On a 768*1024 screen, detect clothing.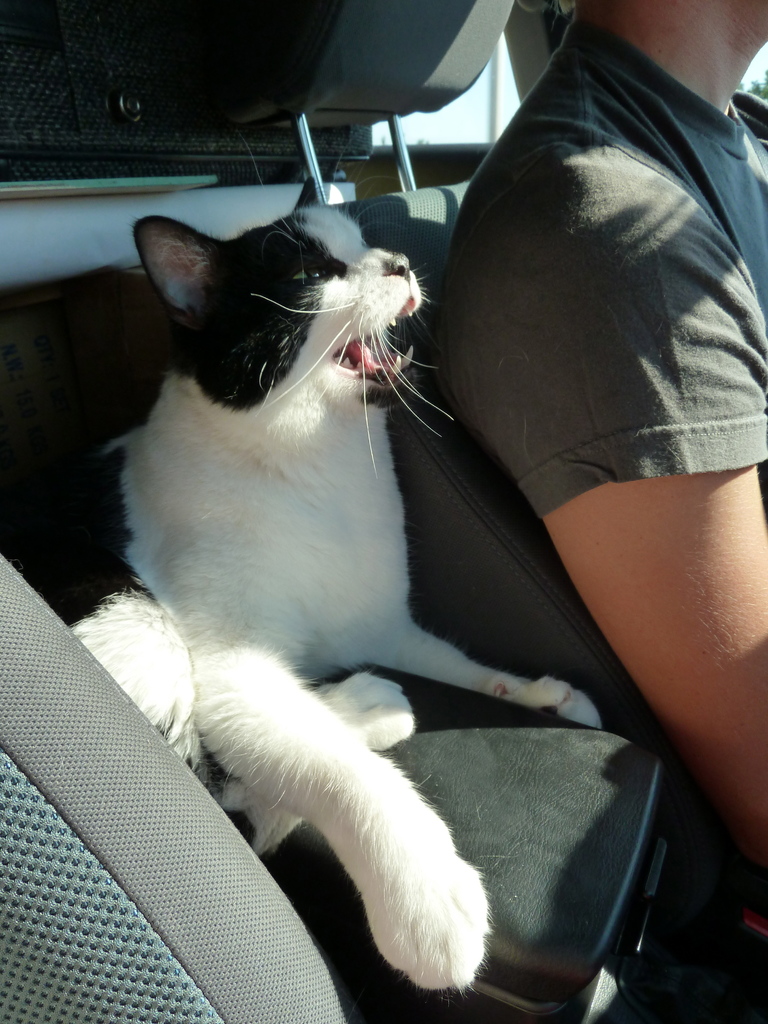
401 15 767 758.
